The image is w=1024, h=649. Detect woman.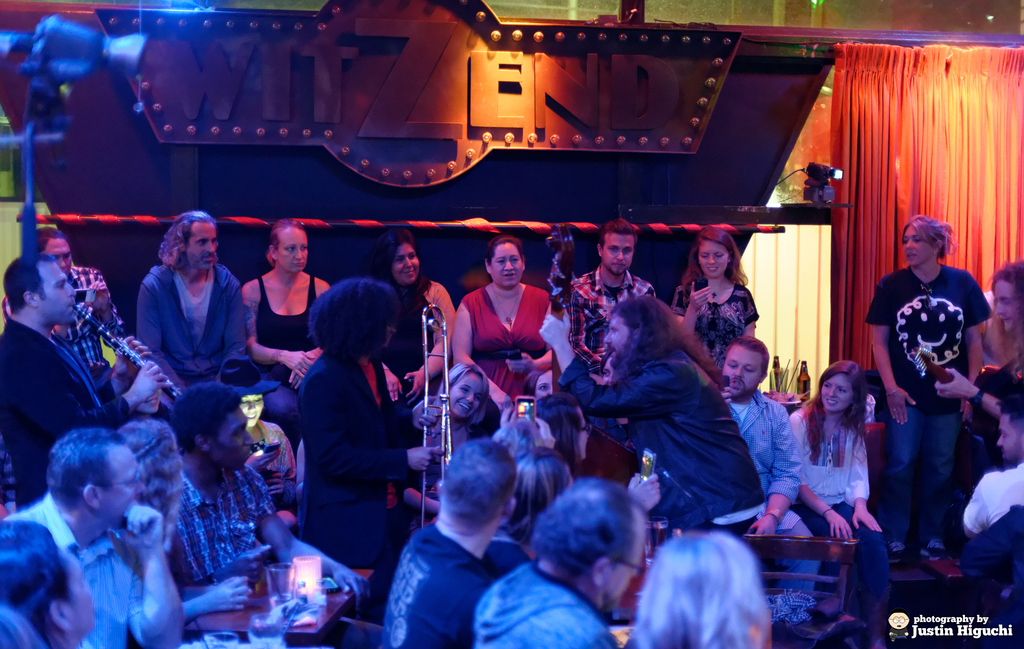
Detection: bbox=[291, 270, 445, 568].
